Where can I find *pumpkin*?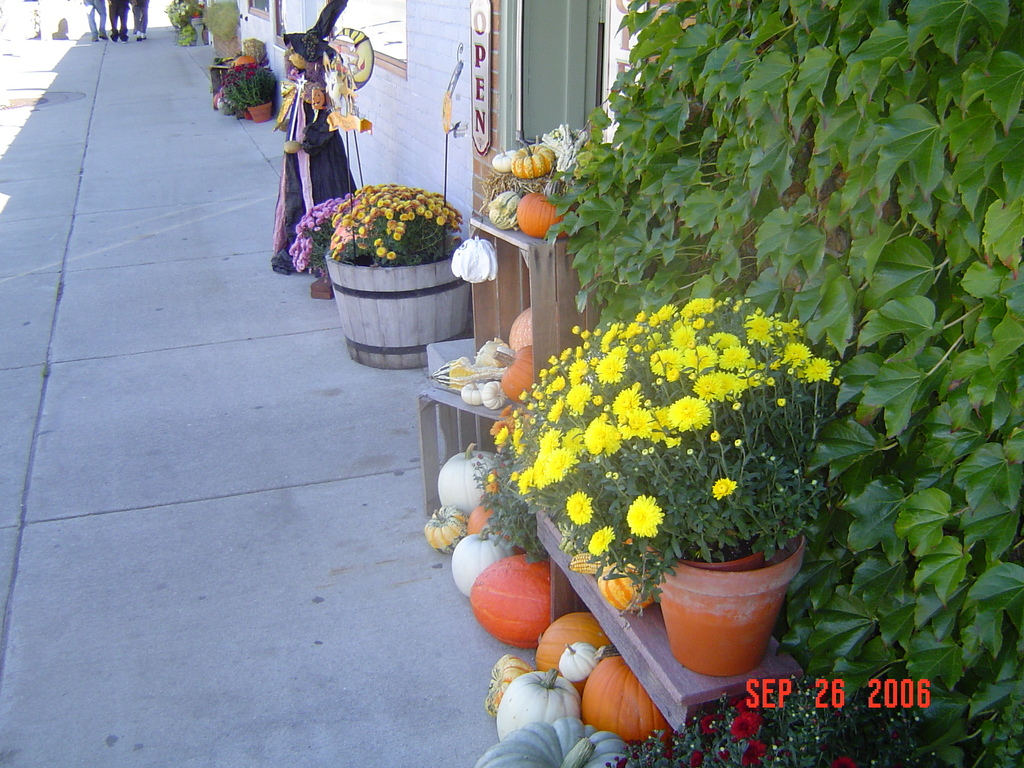
You can find it at 489 186 520 227.
